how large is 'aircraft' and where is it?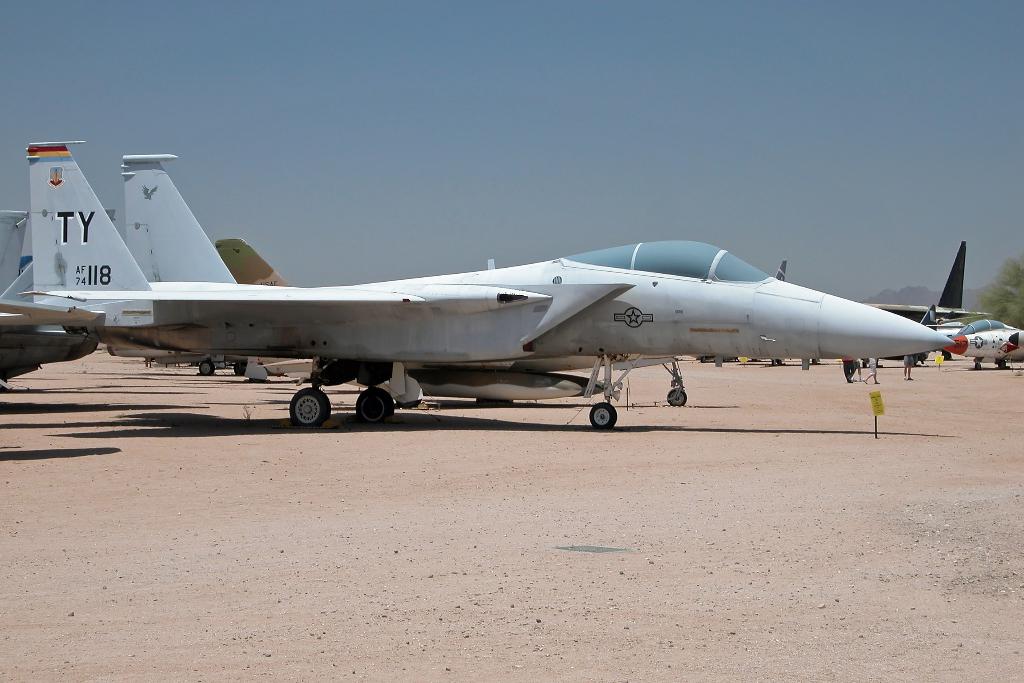
Bounding box: pyautogui.locateOnScreen(938, 318, 1023, 370).
